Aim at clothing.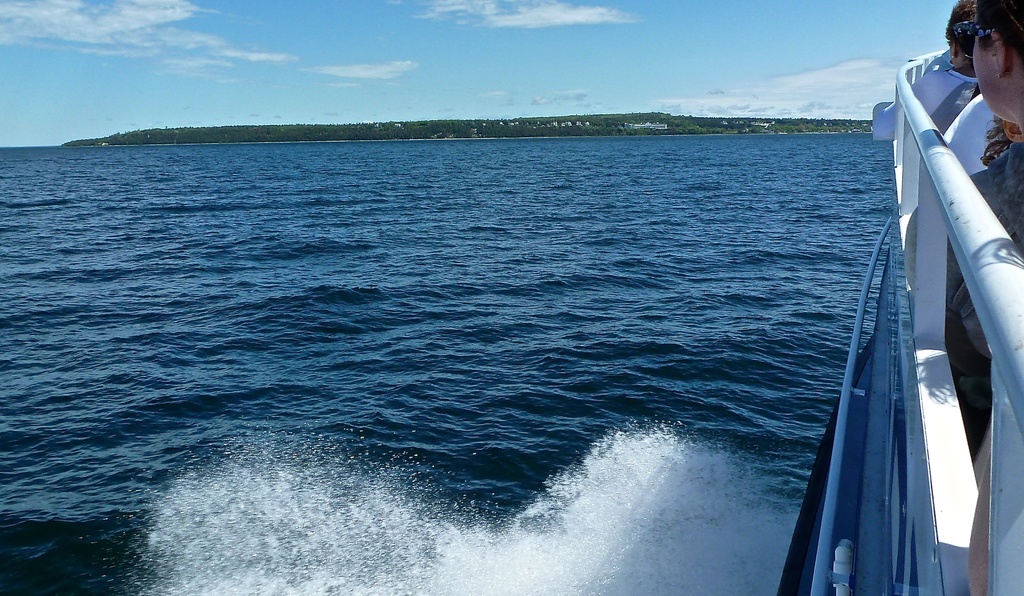
Aimed at {"left": 903, "top": 139, "right": 1023, "bottom": 404}.
